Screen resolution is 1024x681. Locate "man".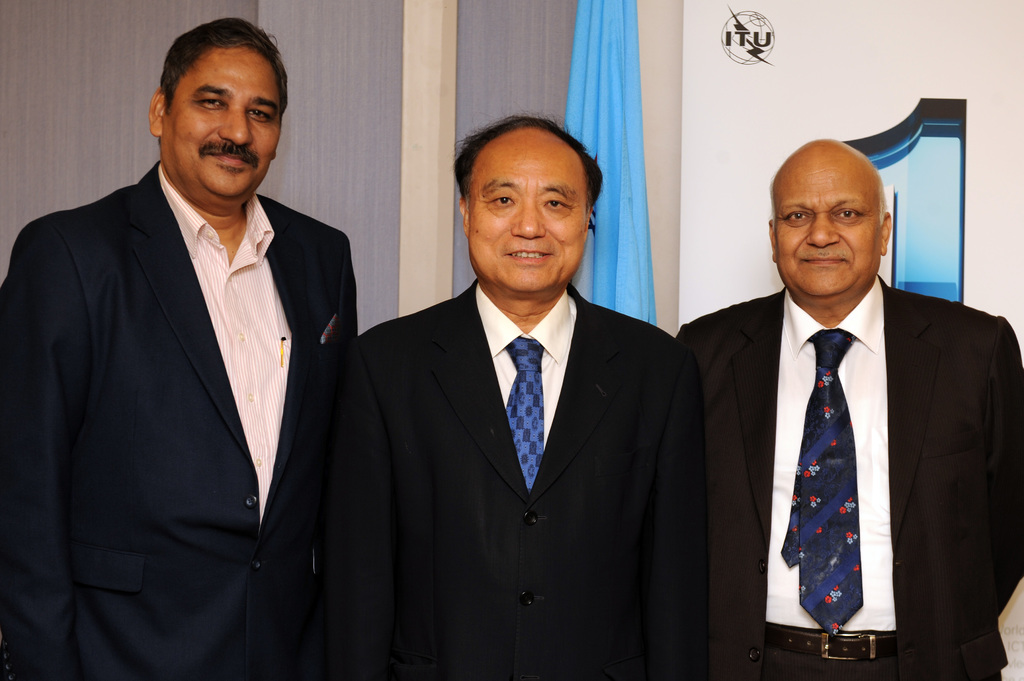
<bbox>356, 113, 692, 680</bbox>.
